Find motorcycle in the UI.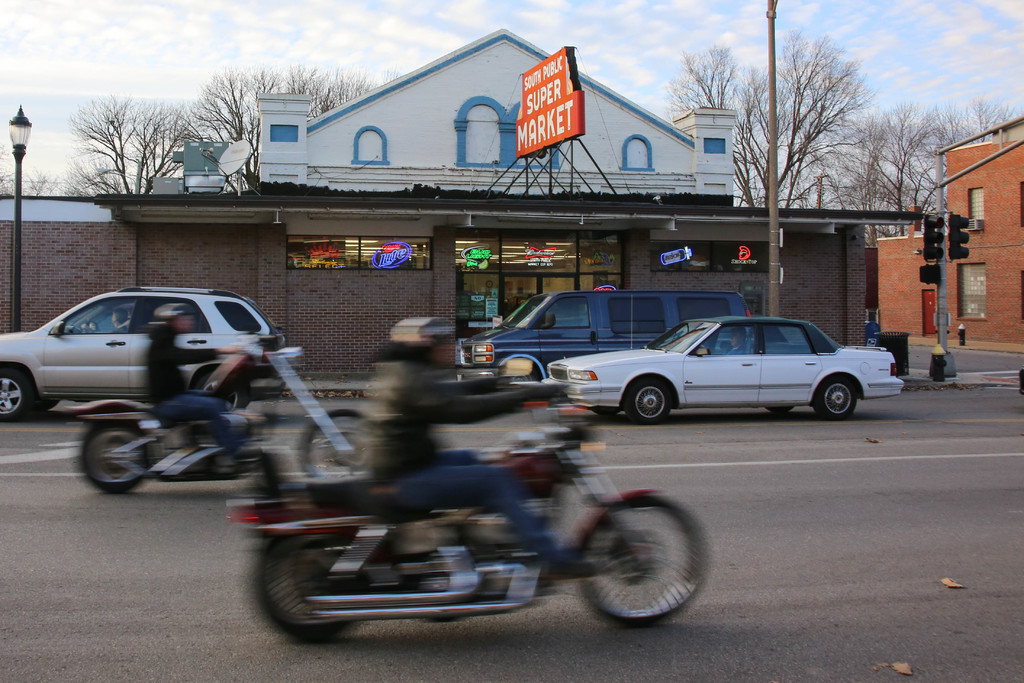
UI element at left=49, top=308, right=375, bottom=493.
